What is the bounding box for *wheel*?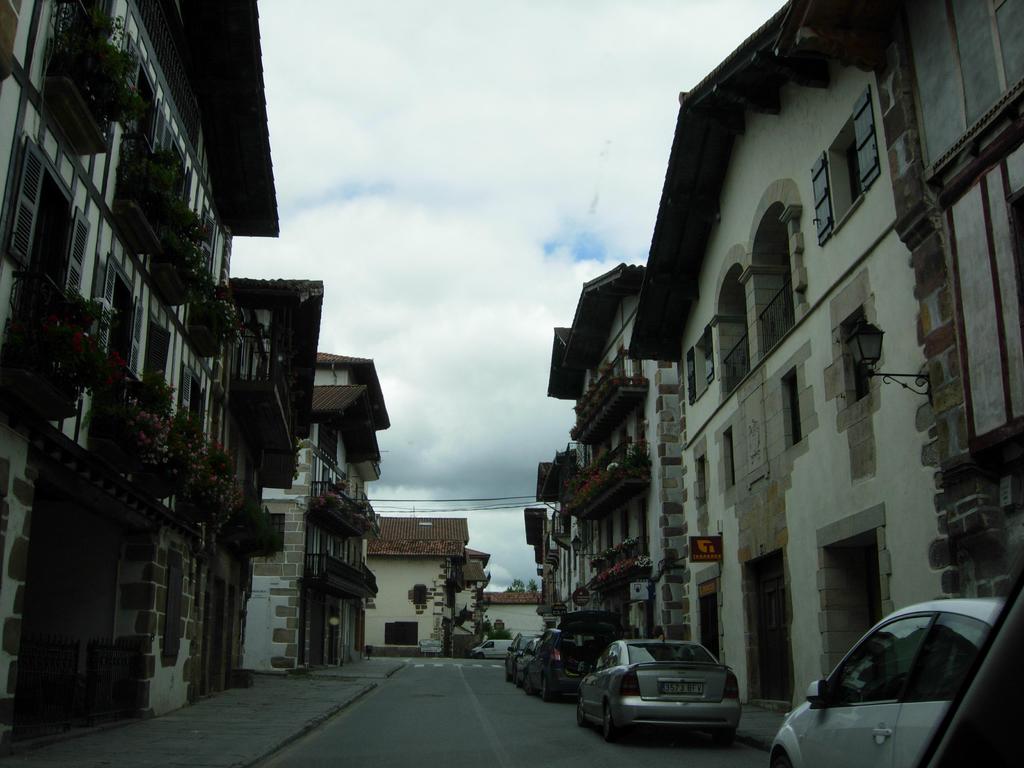
<bbox>600, 704, 617, 742</bbox>.
